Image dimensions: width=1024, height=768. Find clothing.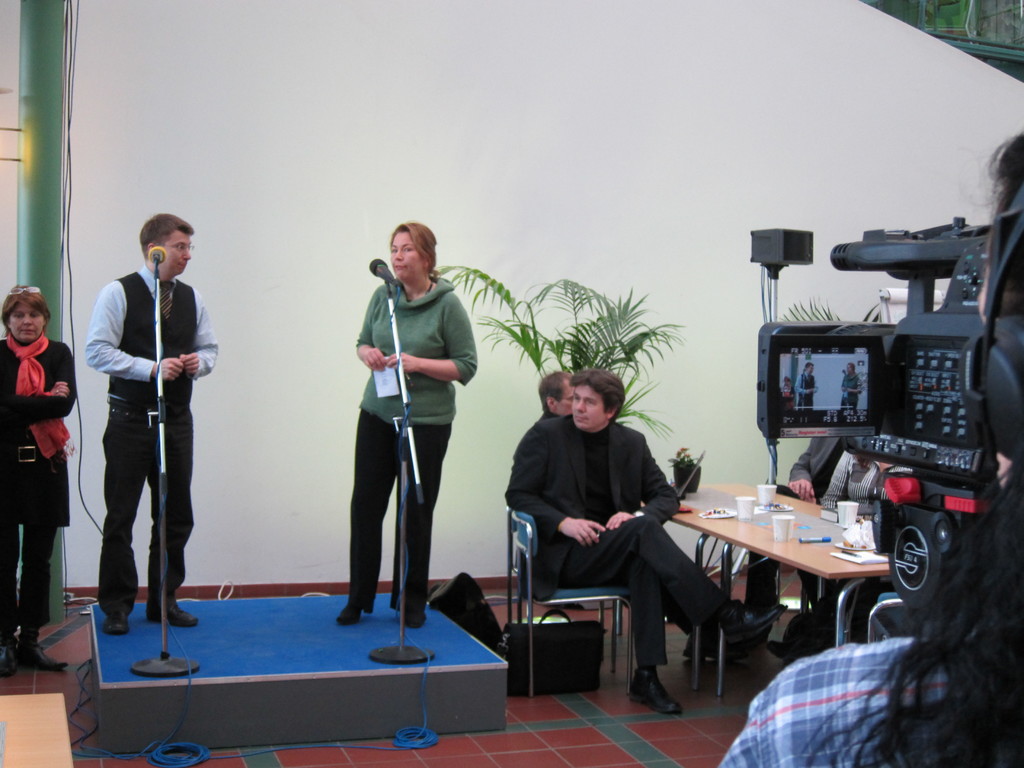
detection(79, 256, 218, 617).
